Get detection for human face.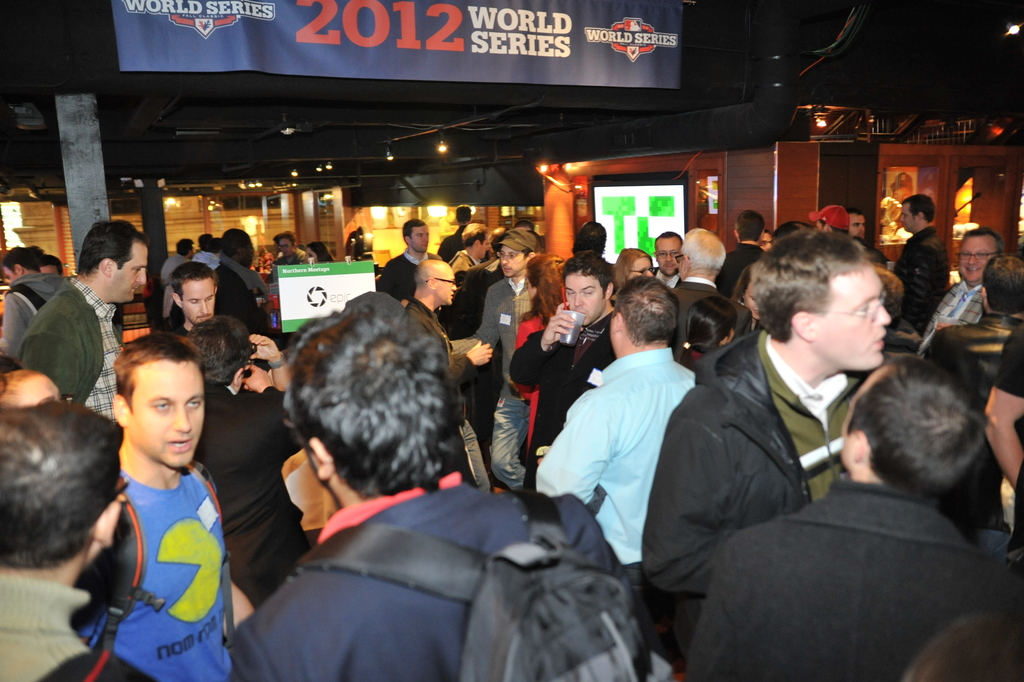
Detection: 892:199:913:236.
